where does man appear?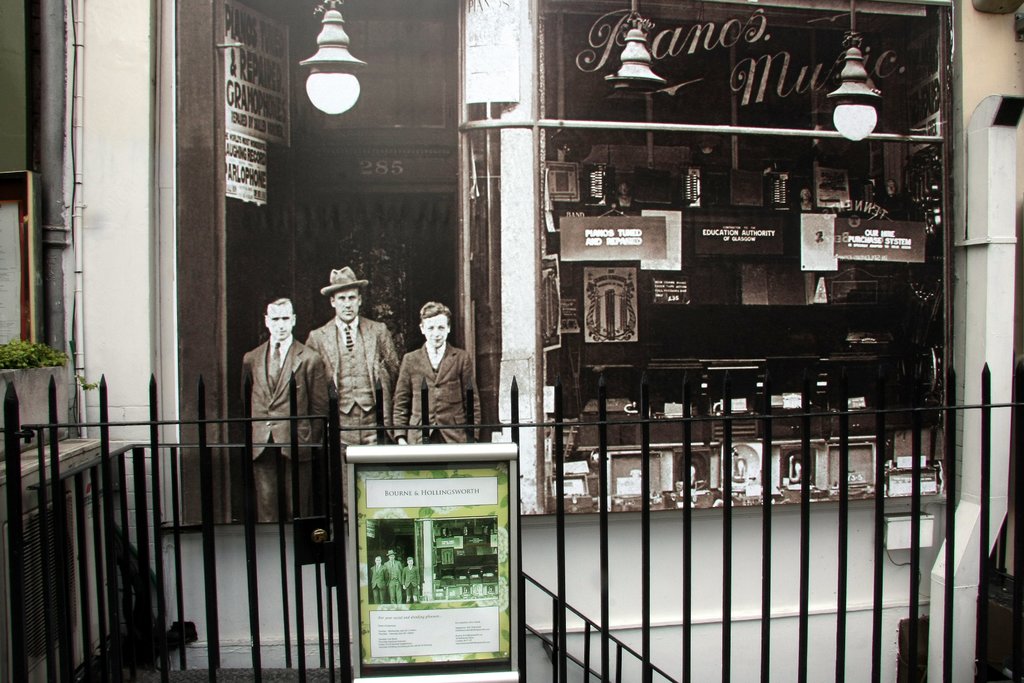
Appears at [left=230, top=298, right=332, bottom=528].
